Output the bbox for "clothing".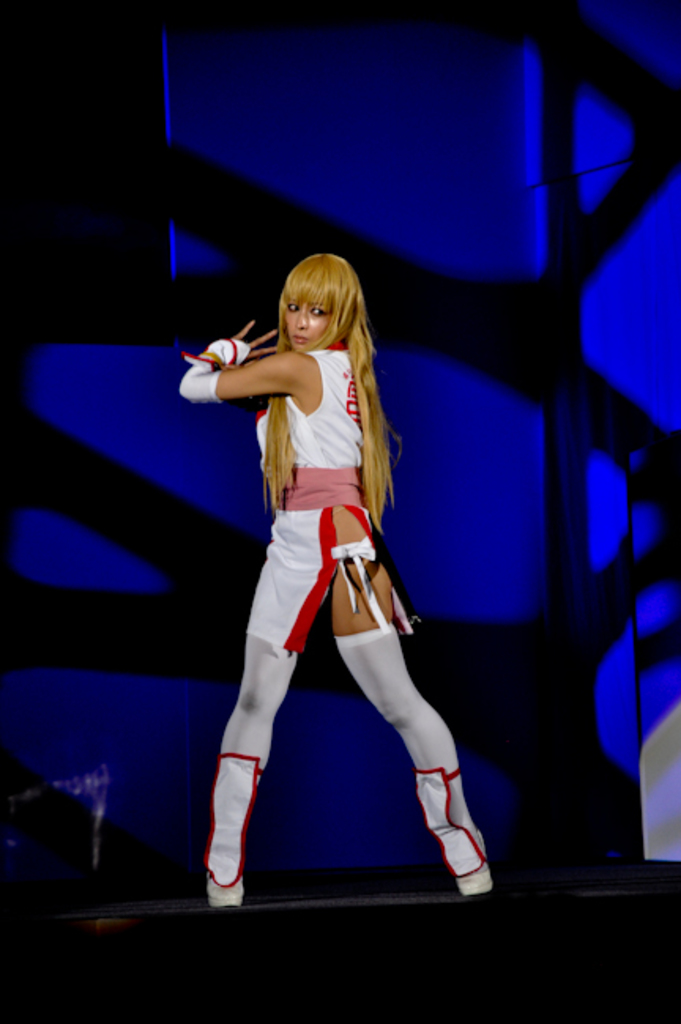
(x1=202, y1=298, x2=446, y2=835).
